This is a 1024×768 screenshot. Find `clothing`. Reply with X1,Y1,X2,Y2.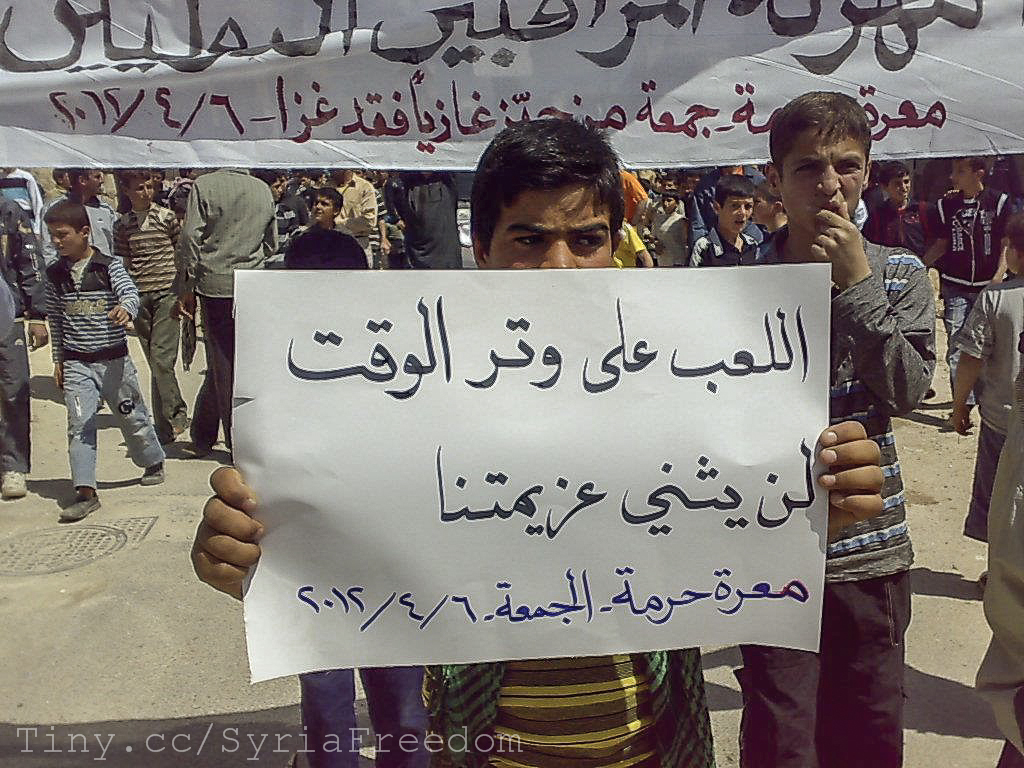
179,164,282,453.
